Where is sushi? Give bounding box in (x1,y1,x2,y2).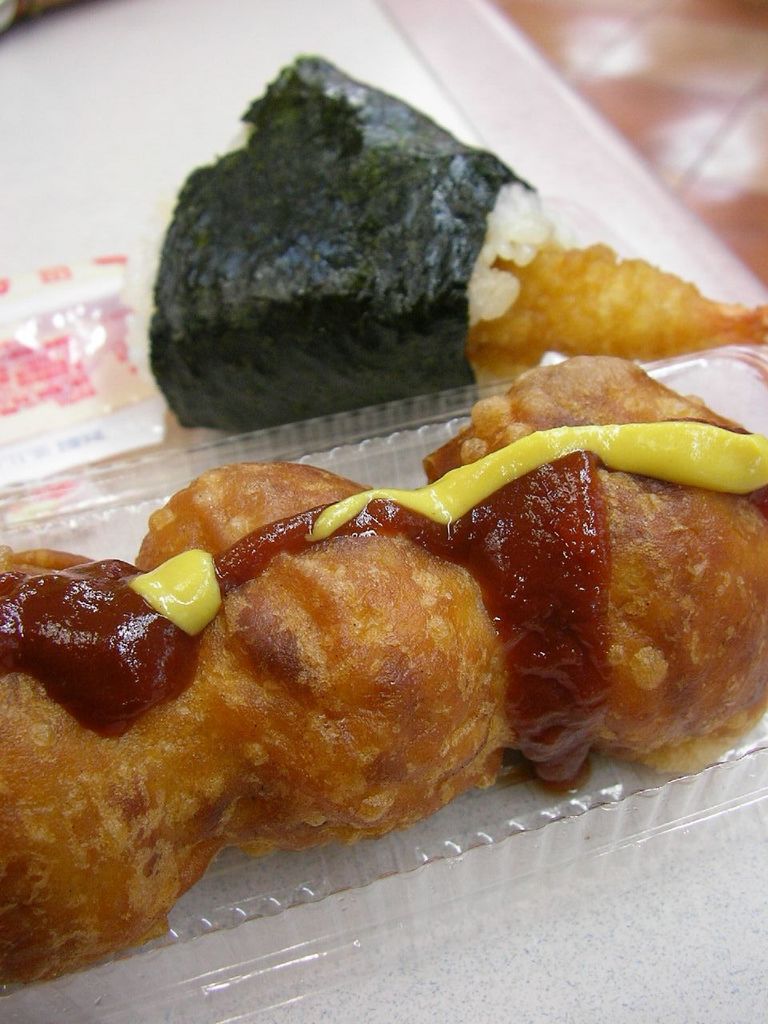
(143,90,594,431).
